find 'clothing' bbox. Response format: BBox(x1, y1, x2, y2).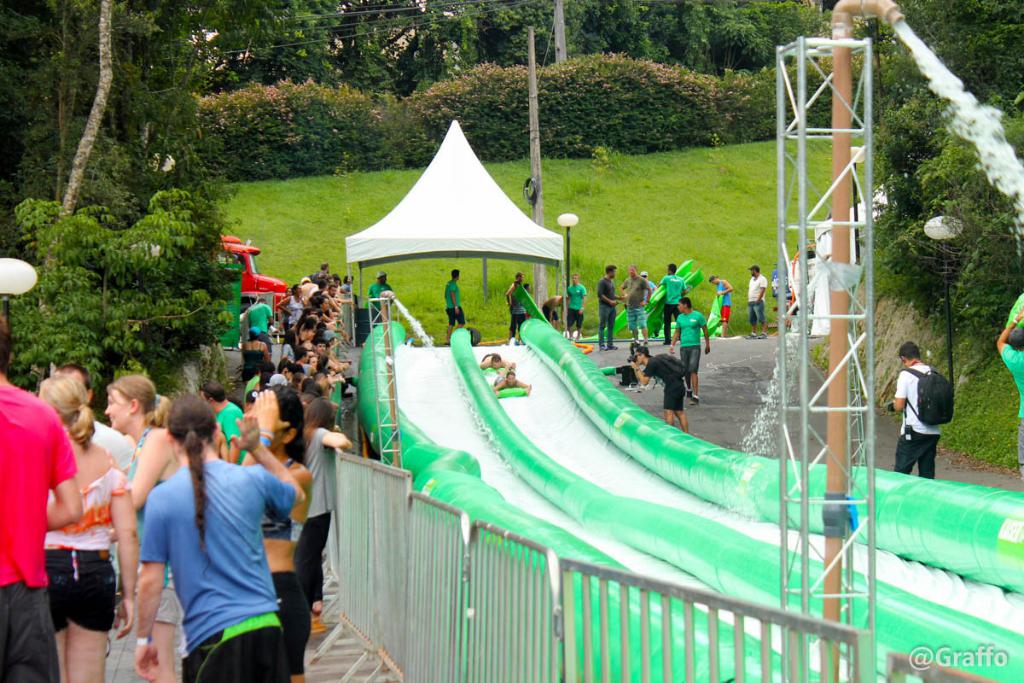
BBox(893, 361, 940, 474).
